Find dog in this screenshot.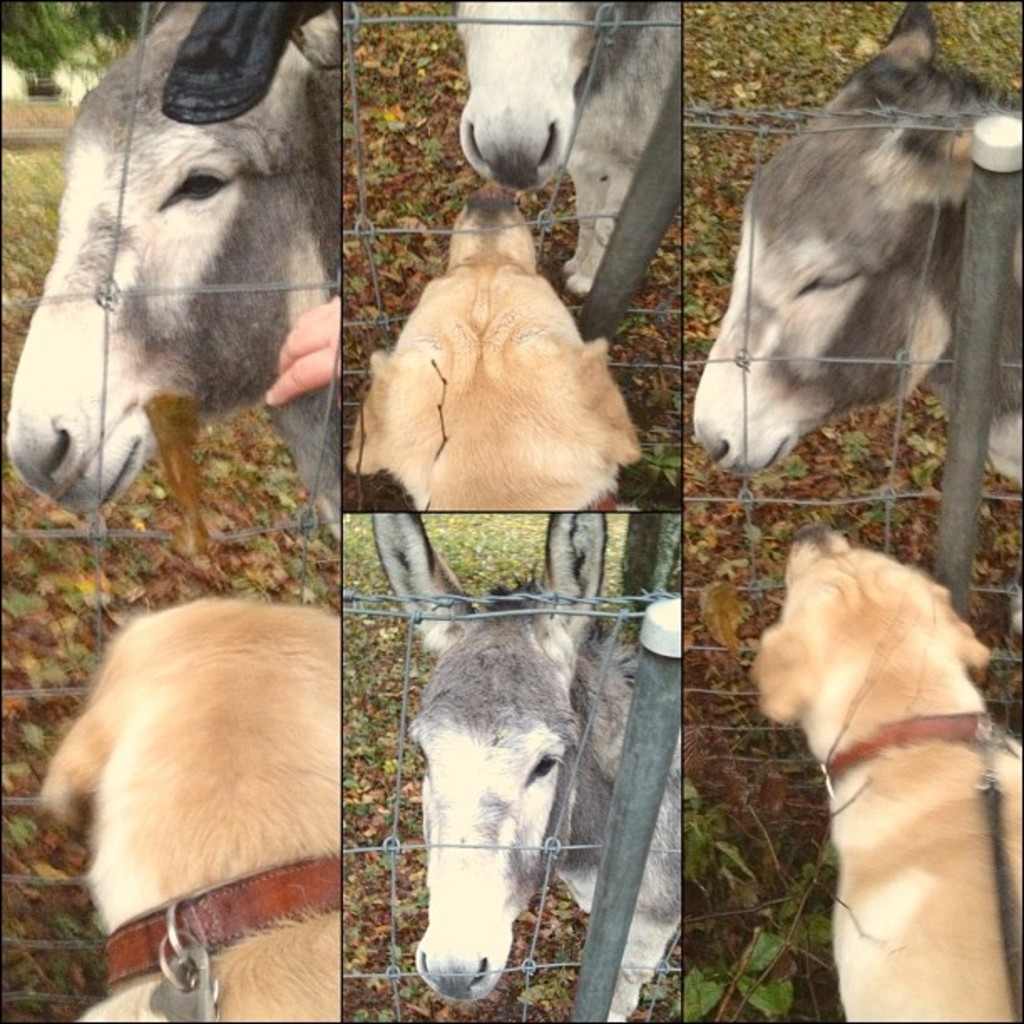
The bounding box for dog is l=741, t=517, r=1022, b=1022.
